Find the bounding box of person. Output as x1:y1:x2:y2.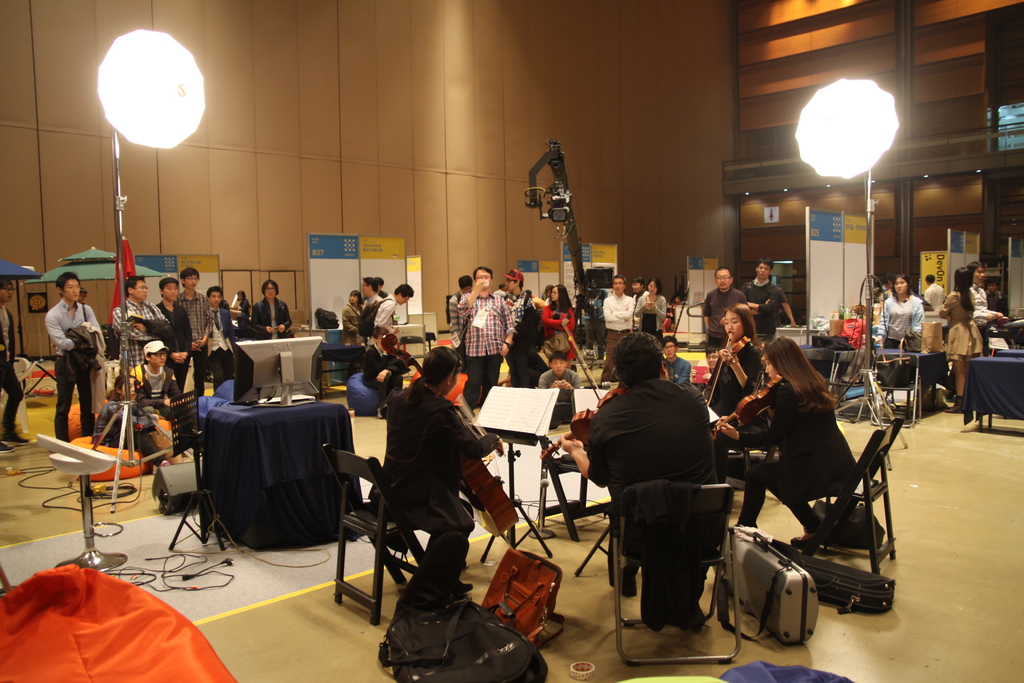
635:273:670:339.
